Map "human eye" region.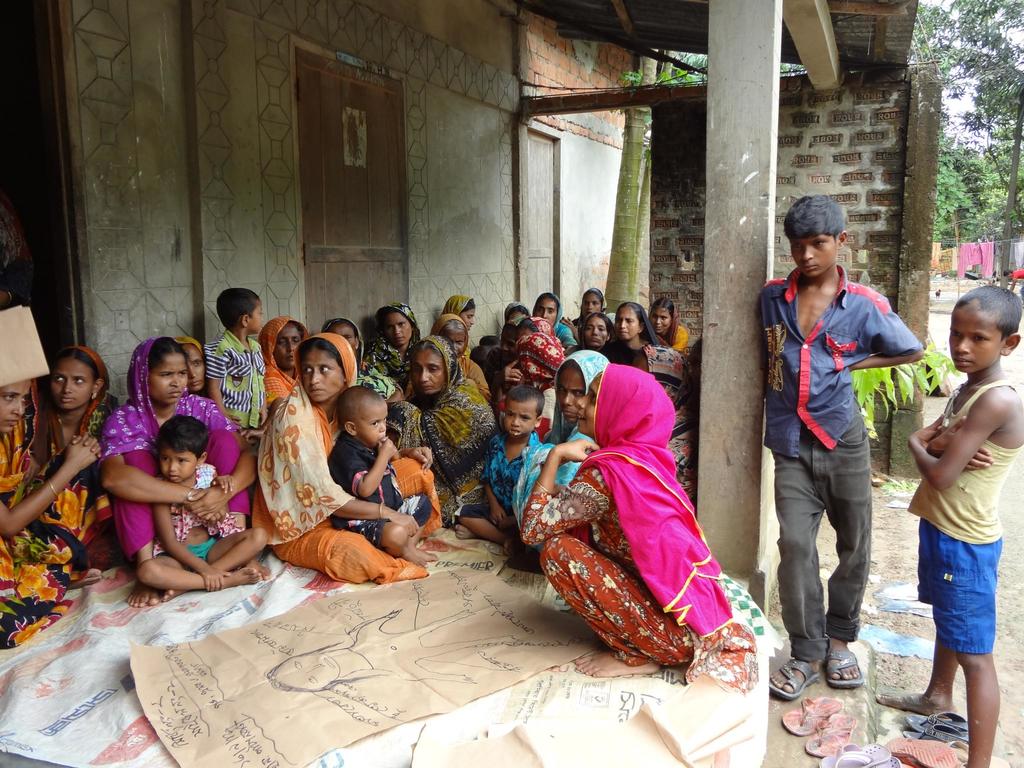
Mapped to (73,376,86,389).
